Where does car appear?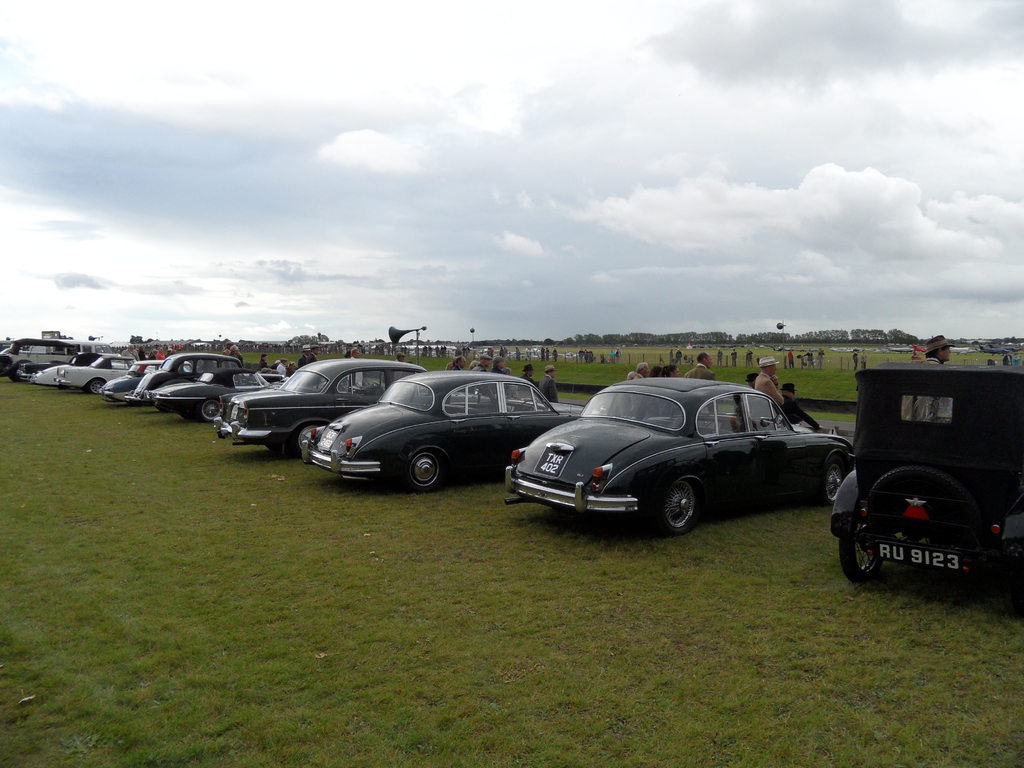
Appears at 211 356 489 454.
